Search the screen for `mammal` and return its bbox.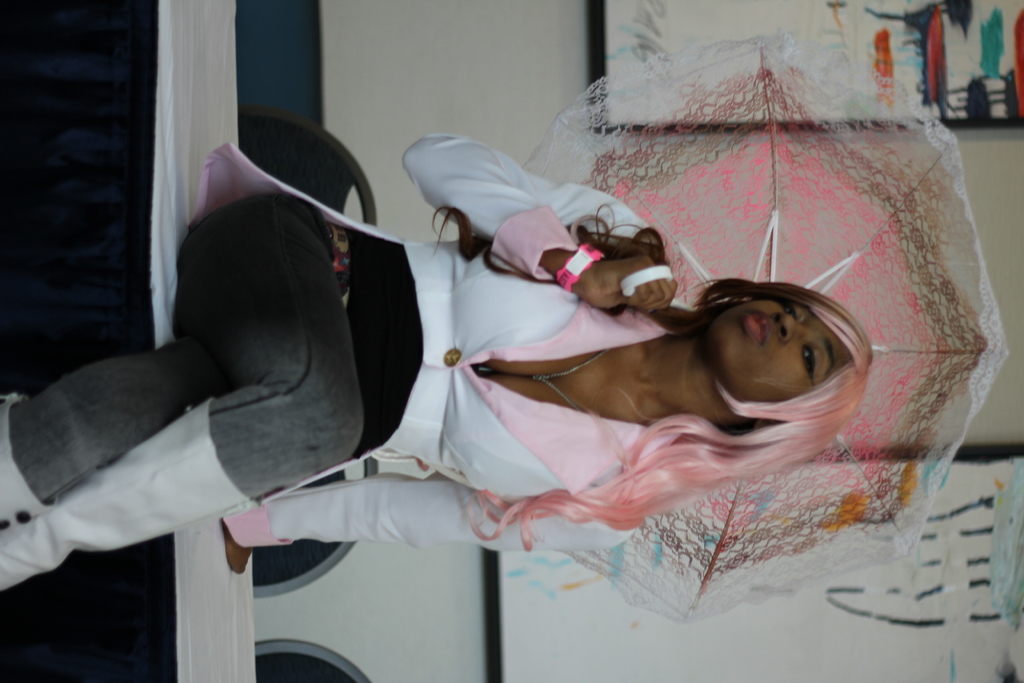
Found: [left=0, top=134, right=880, bottom=600].
